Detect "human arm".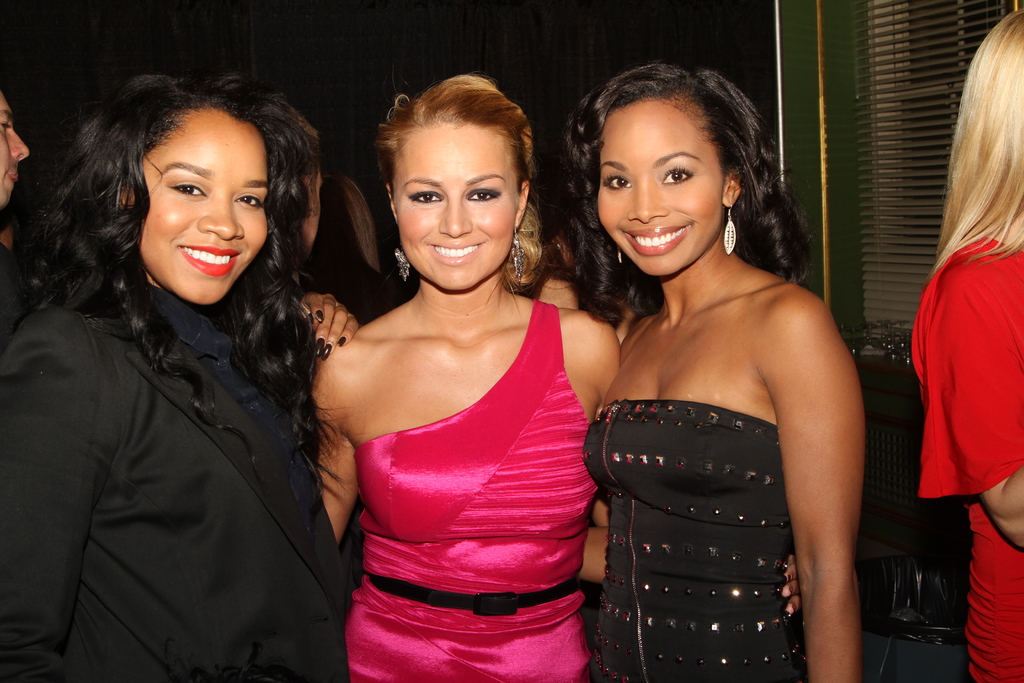
Detected at [578,526,607,586].
